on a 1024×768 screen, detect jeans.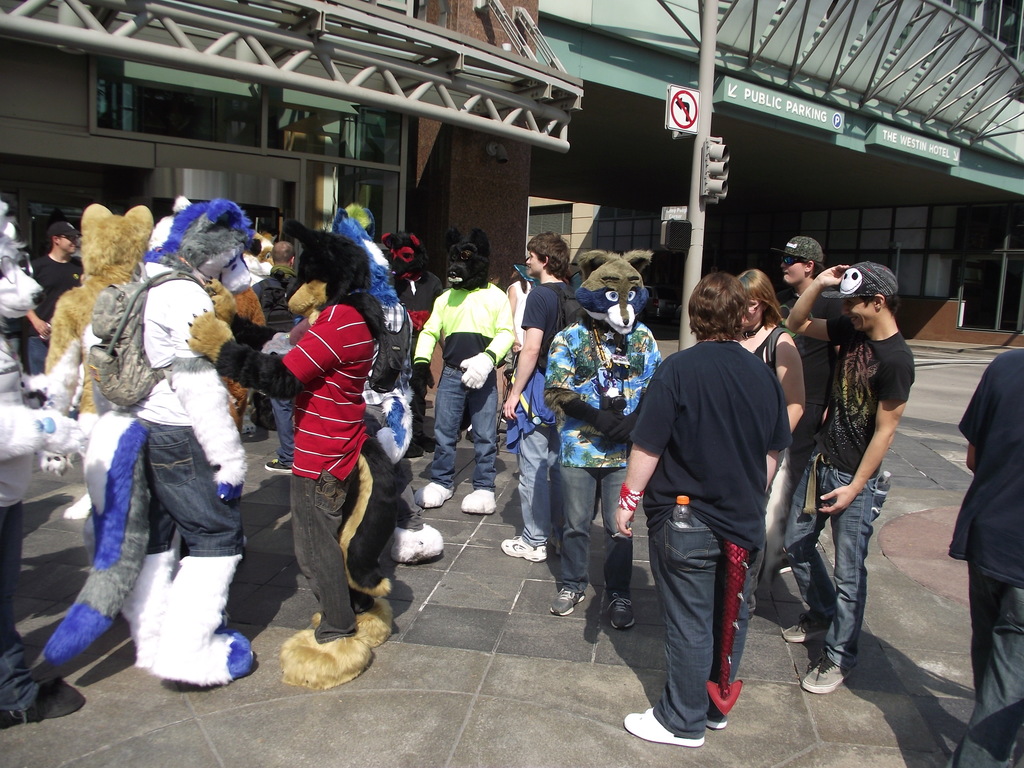
143/417/248/552.
